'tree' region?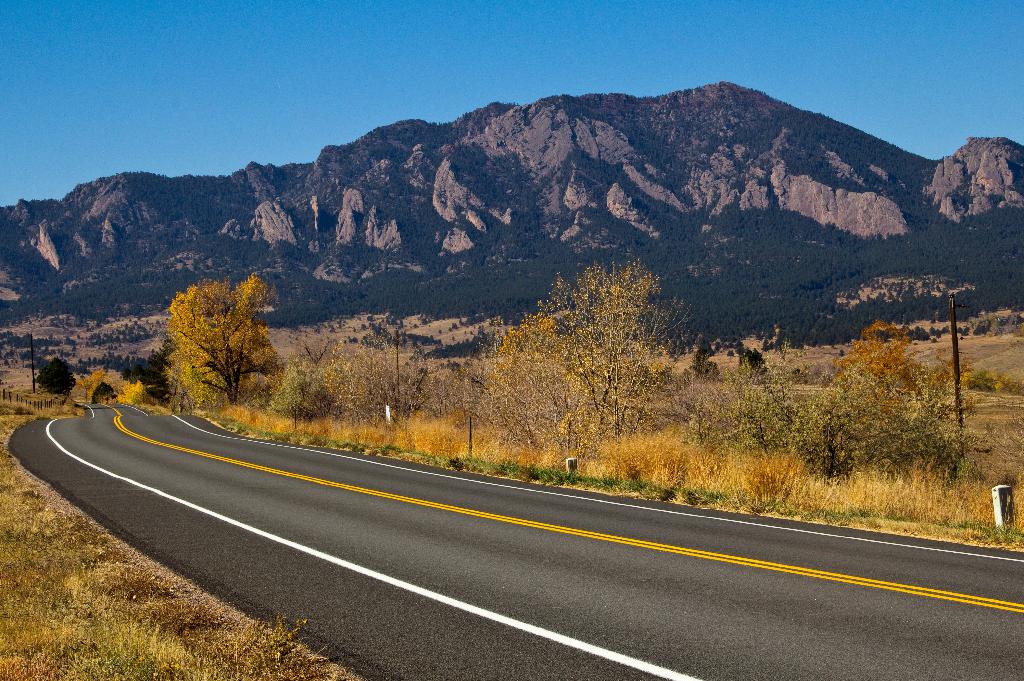
[33,356,72,399]
